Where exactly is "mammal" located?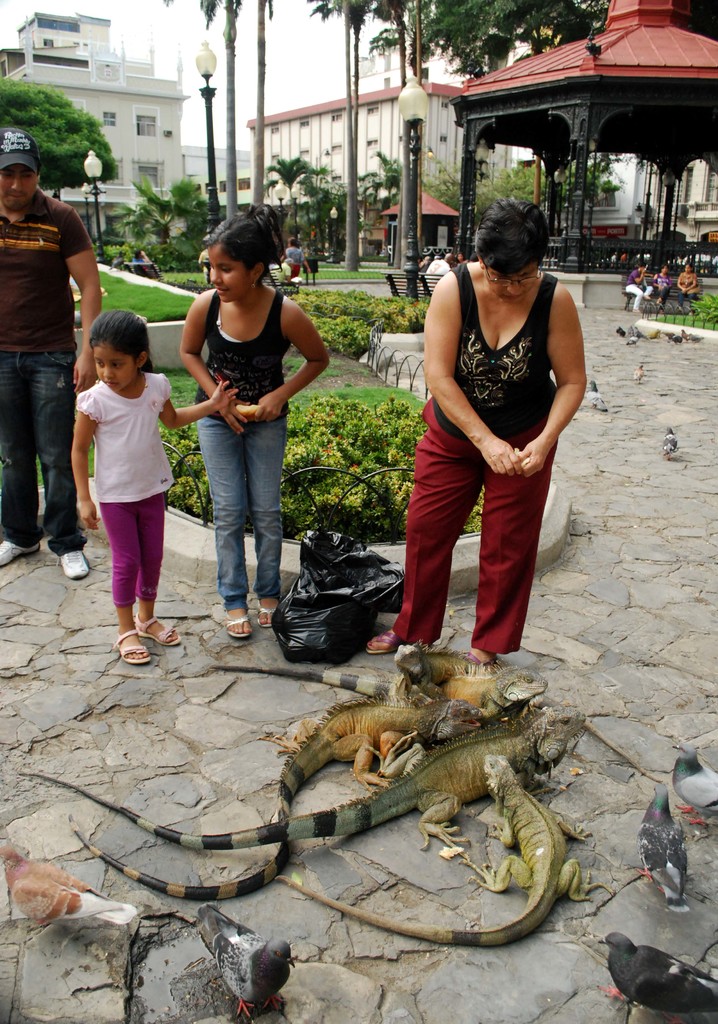
Its bounding box is {"left": 364, "top": 197, "right": 586, "bottom": 671}.
